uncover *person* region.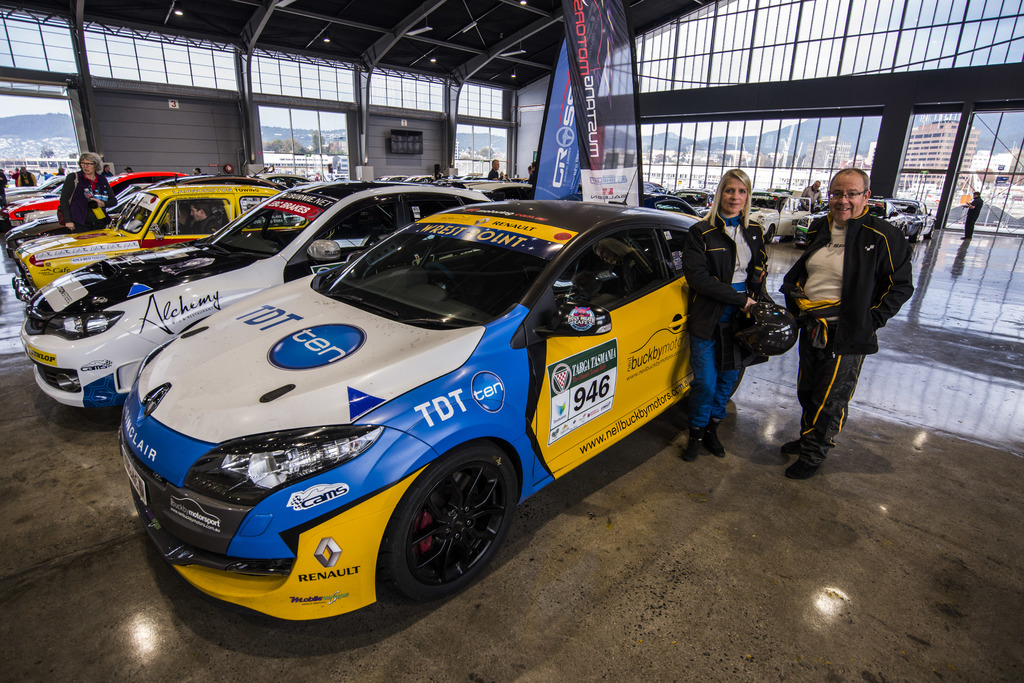
Uncovered: <region>8, 168, 37, 185</region>.
